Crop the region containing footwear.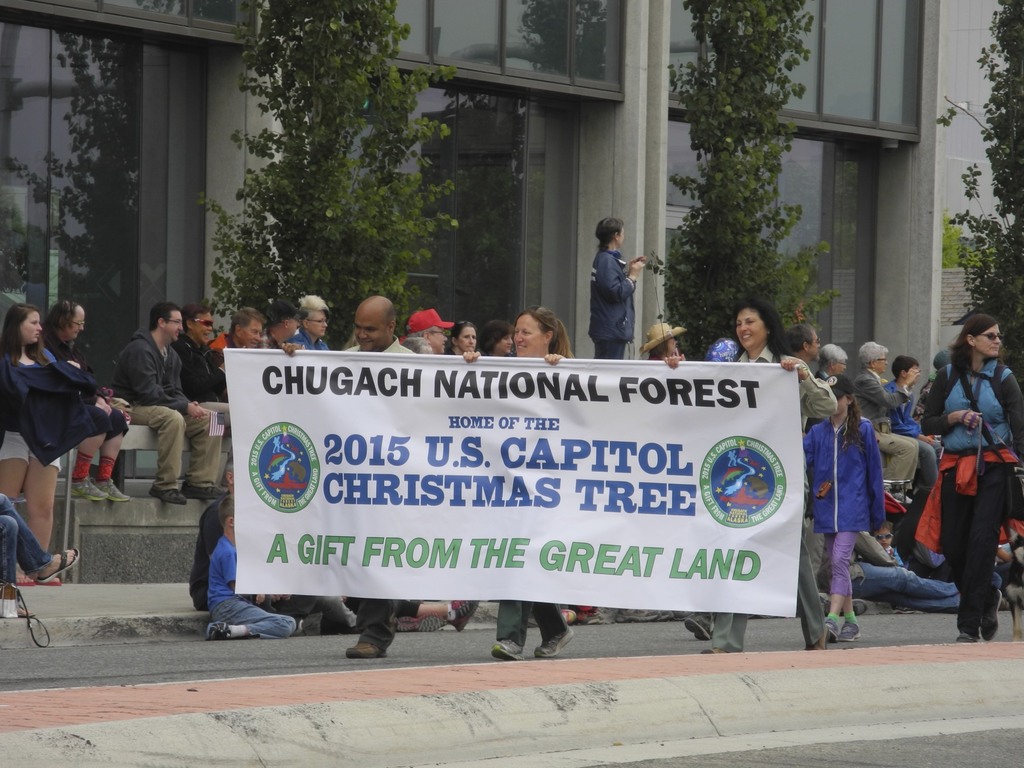
Crop region: BBox(684, 620, 715, 643).
